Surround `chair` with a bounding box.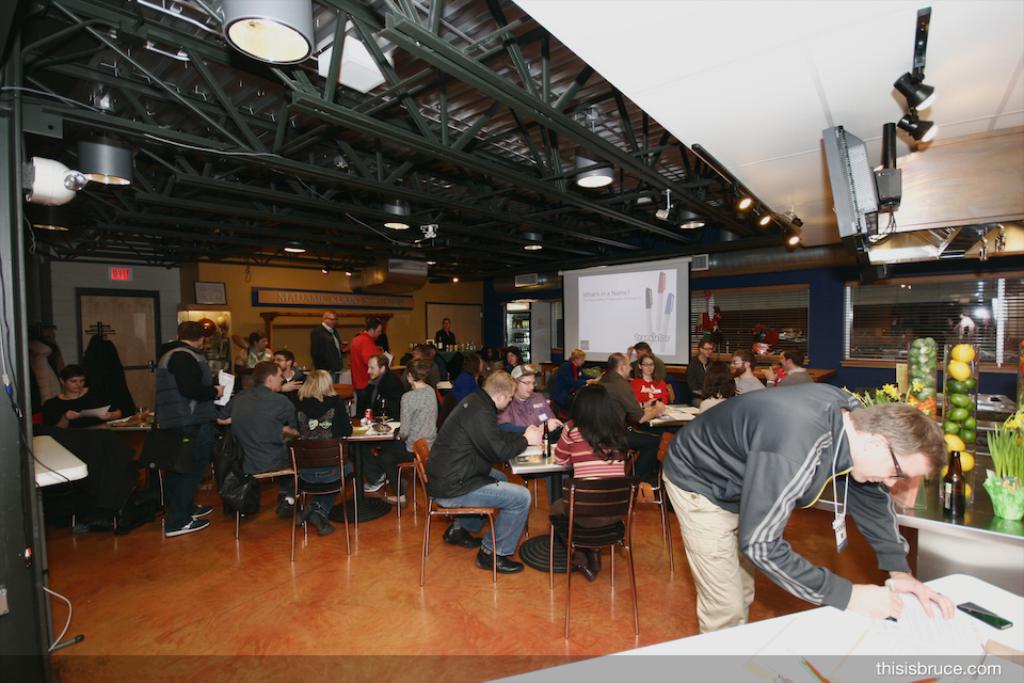
(413,435,497,582).
